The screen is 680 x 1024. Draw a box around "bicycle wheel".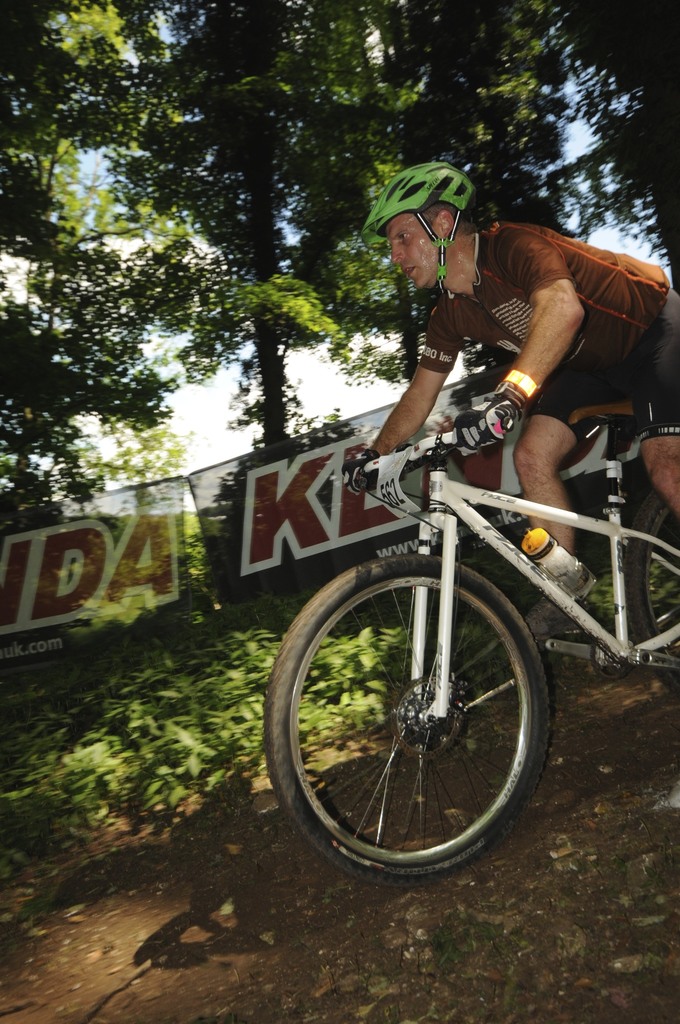
273/545/569/885.
